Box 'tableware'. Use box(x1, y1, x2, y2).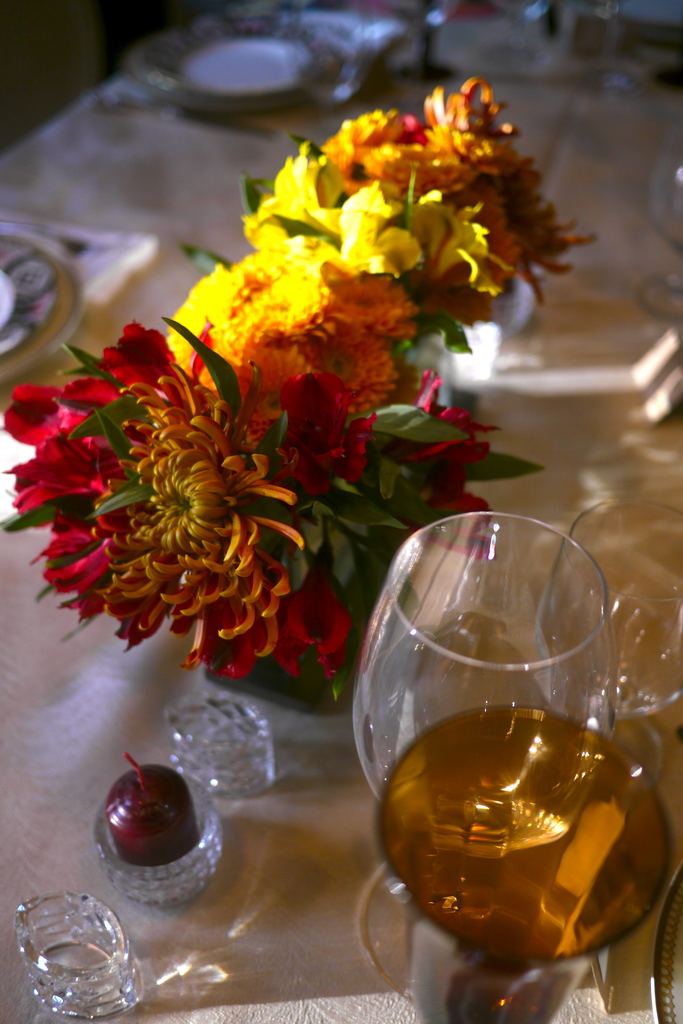
box(88, 774, 226, 915).
